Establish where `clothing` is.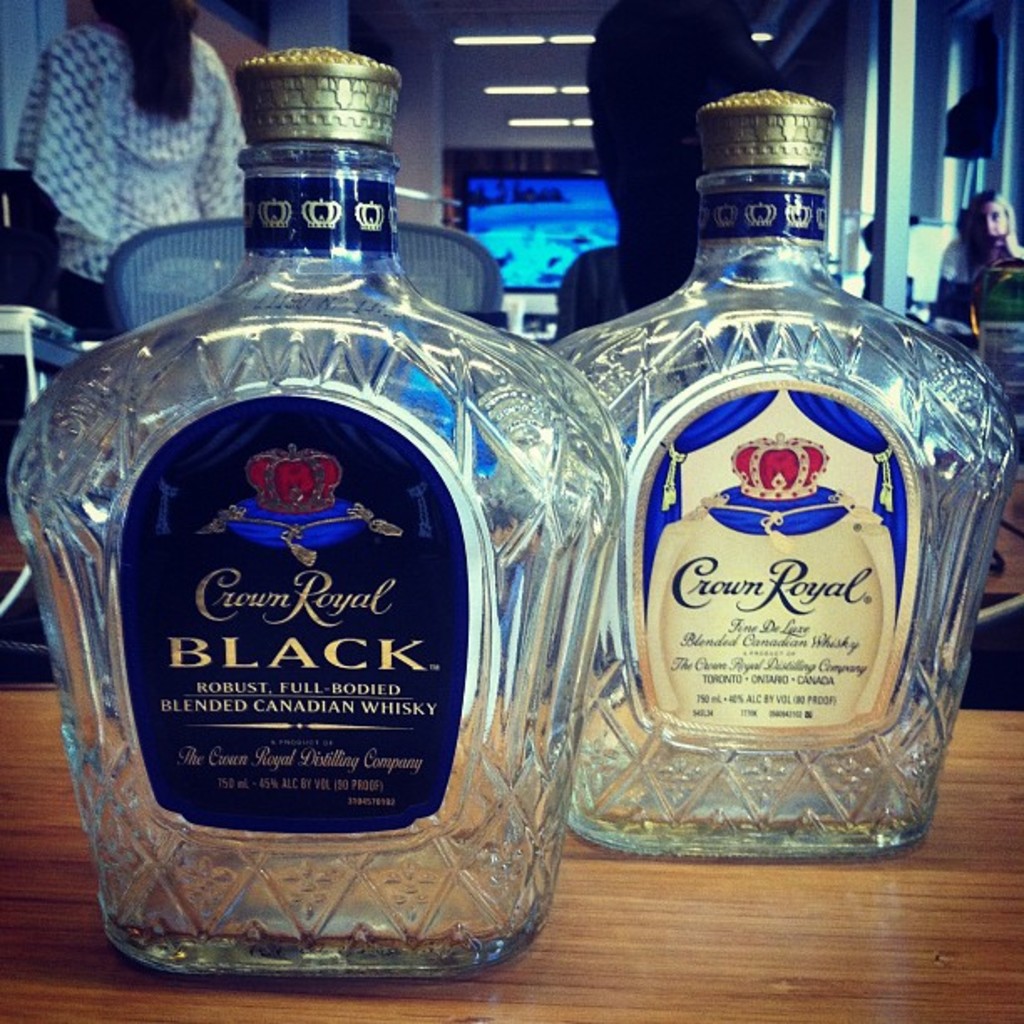
Established at {"left": 939, "top": 239, "right": 1022, "bottom": 284}.
